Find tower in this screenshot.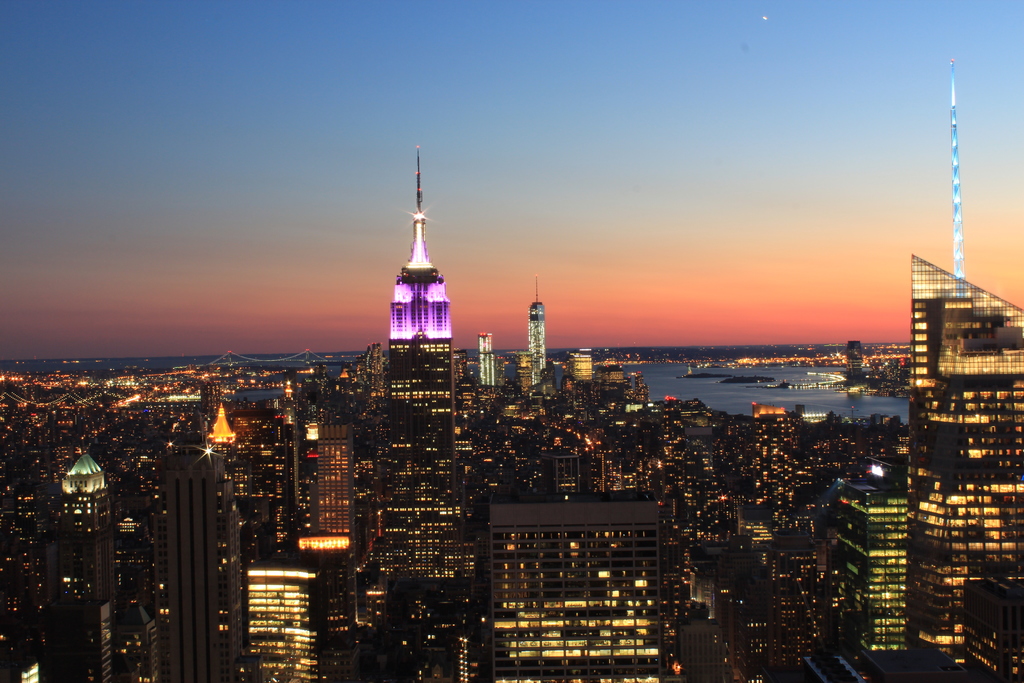
The bounding box for tower is region(36, 447, 149, 682).
